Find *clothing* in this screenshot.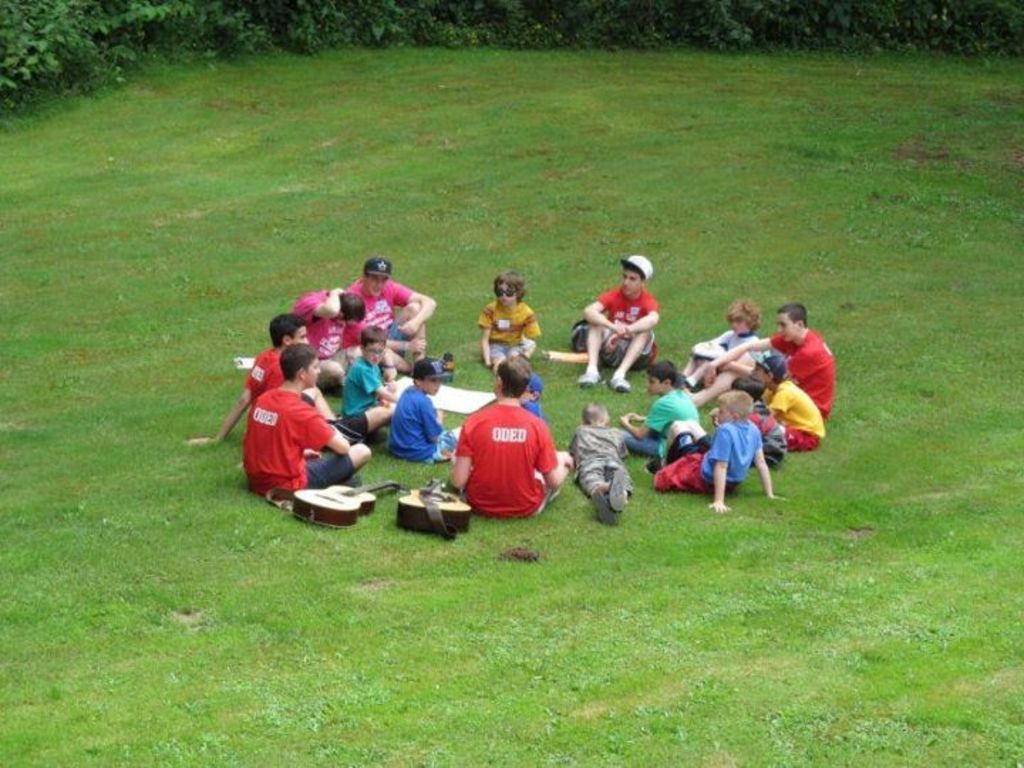
The bounding box for *clothing* is pyautogui.locateOnScreen(569, 420, 640, 499).
